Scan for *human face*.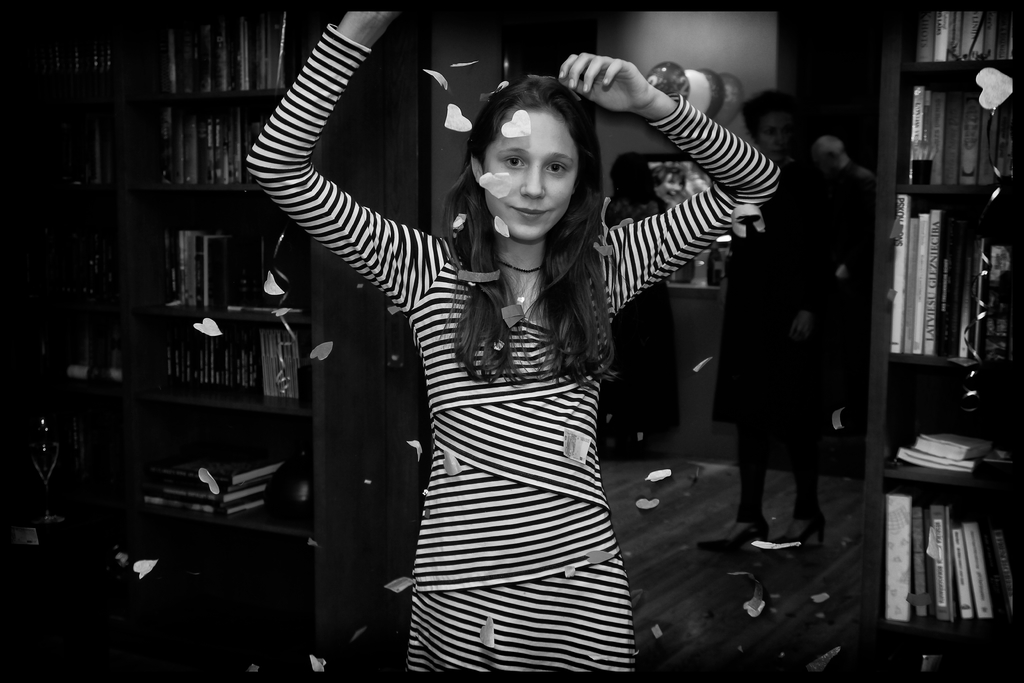
Scan result: {"x1": 484, "y1": 111, "x2": 577, "y2": 243}.
